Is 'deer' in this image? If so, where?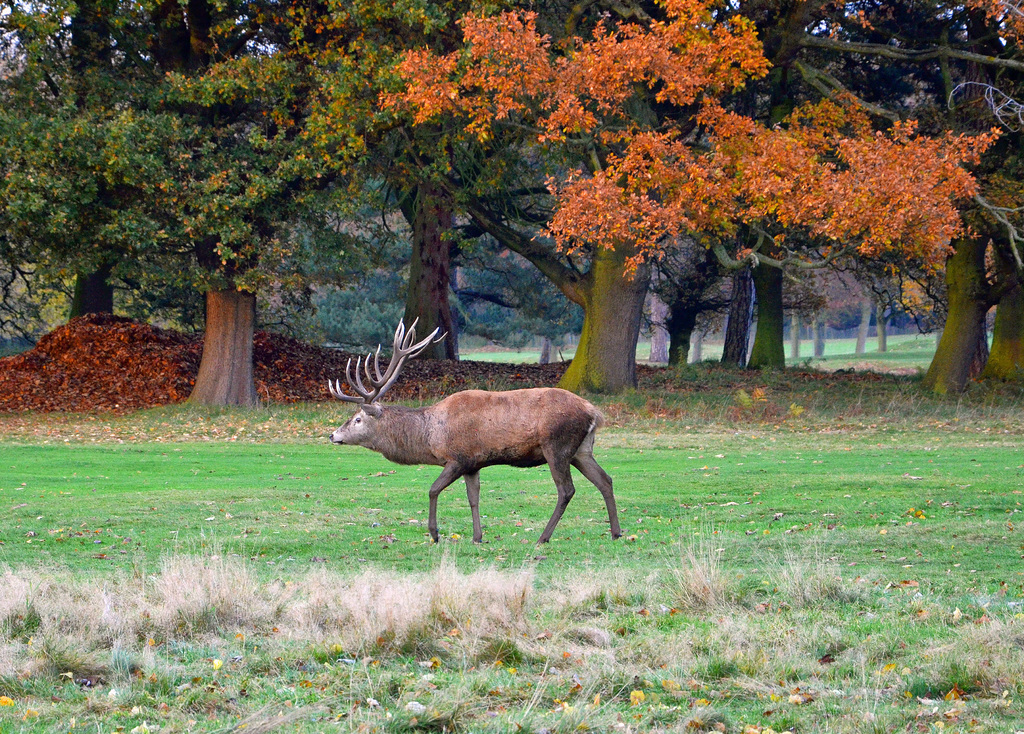
Yes, at box=[329, 316, 621, 539].
